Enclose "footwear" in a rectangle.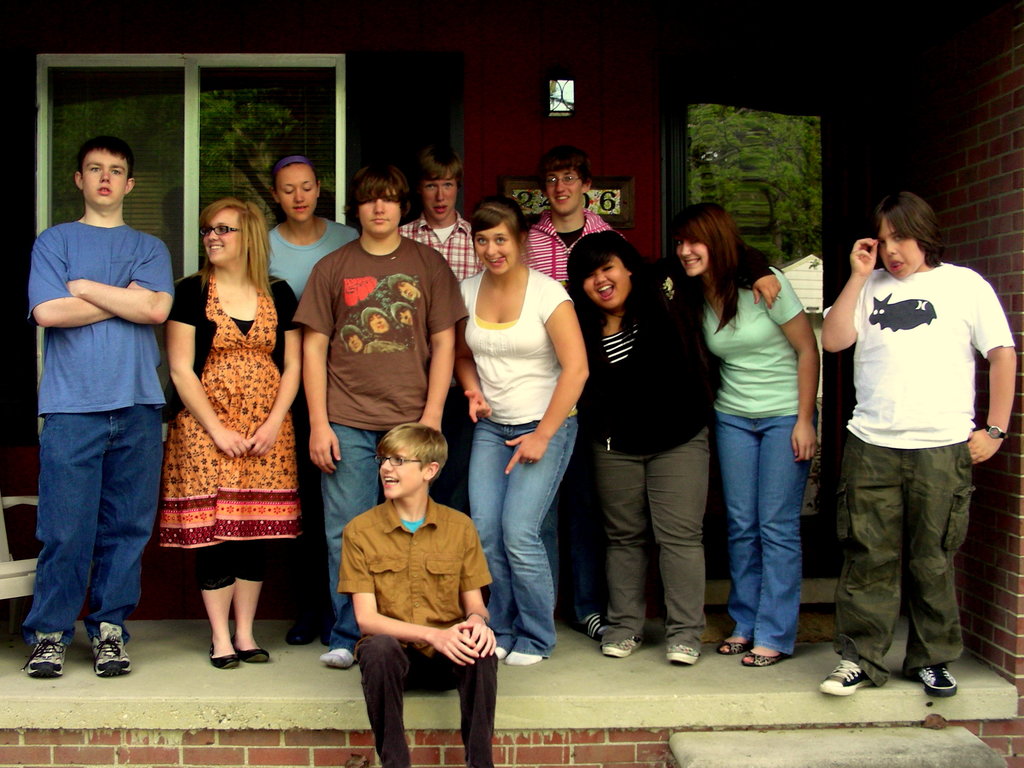
[19,631,67,677].
